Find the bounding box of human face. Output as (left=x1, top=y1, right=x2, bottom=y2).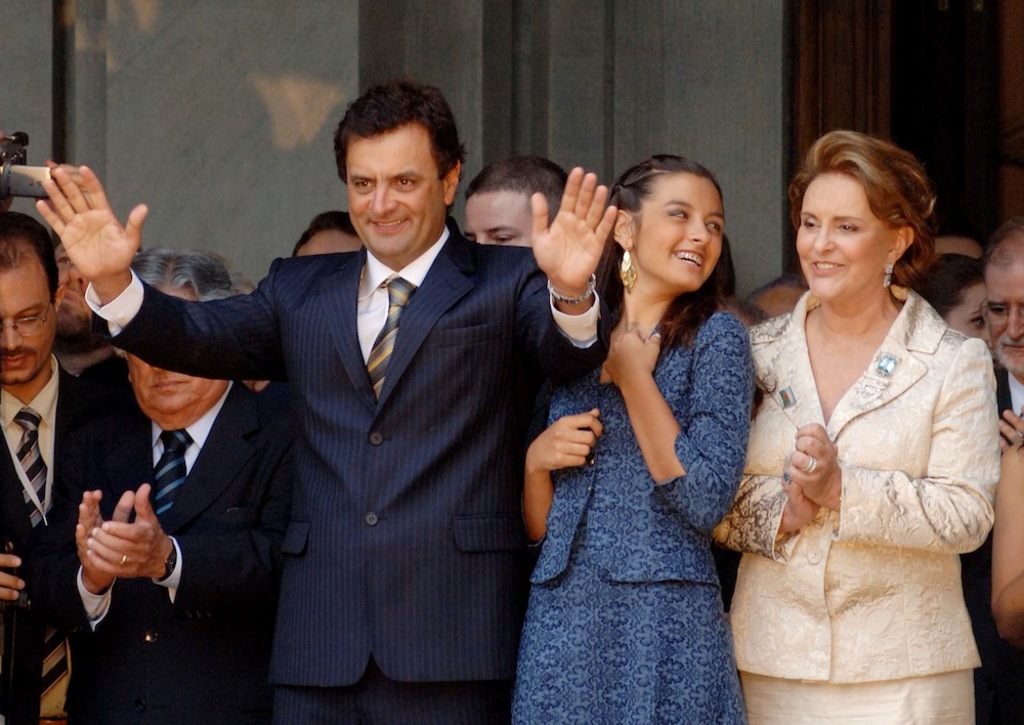
(left=948, top=288, right=986, bottom=337).
